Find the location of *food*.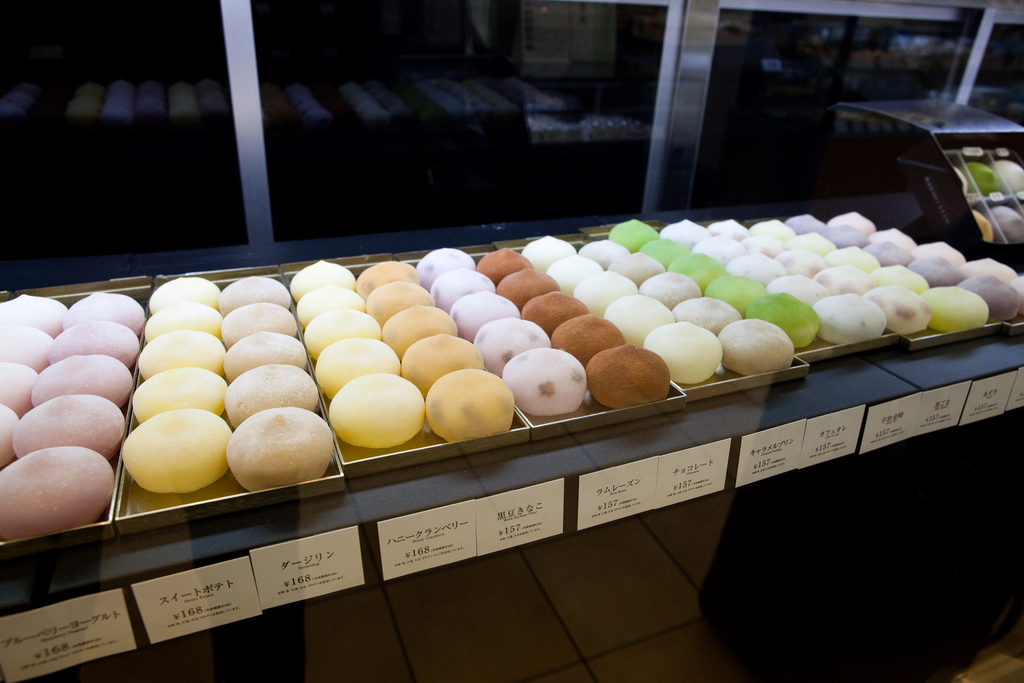
Location: 31, 350, 136, 406.
